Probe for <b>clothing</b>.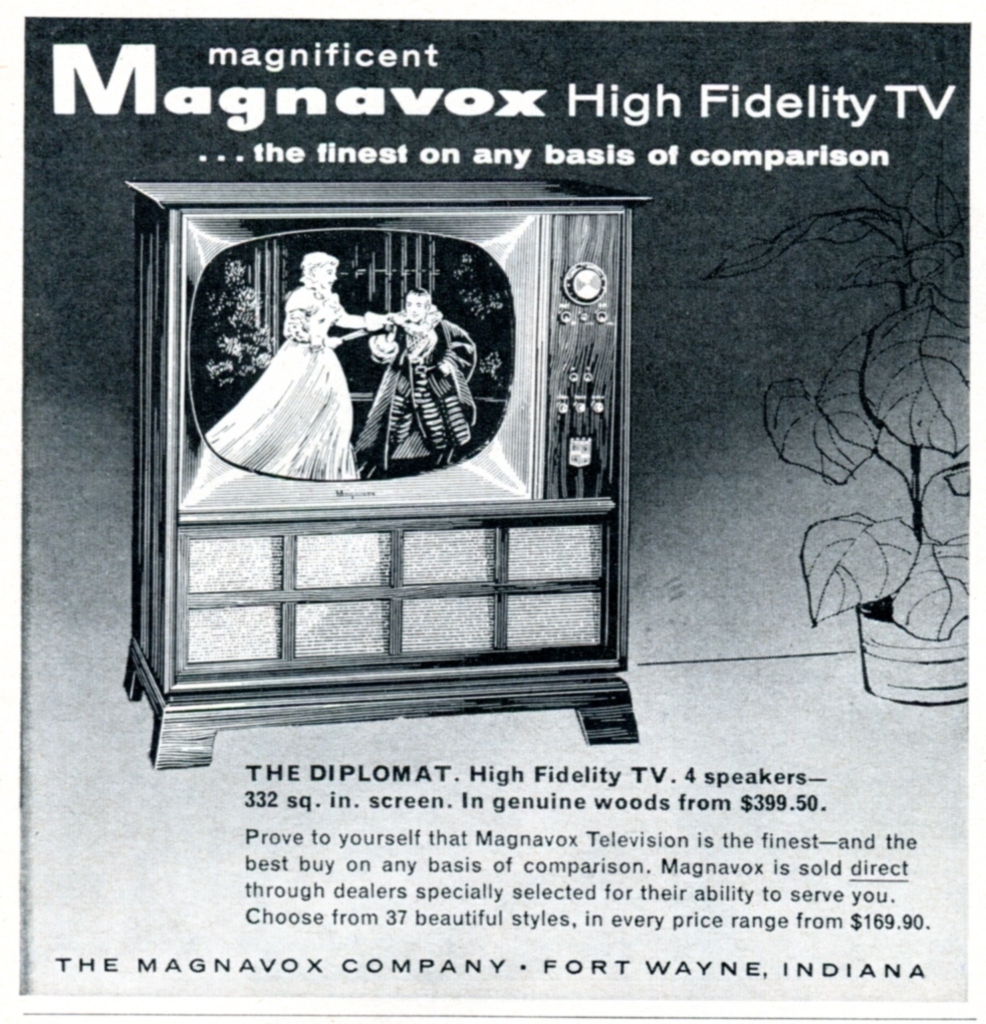
Probe result: select_region(352, 312, 482, 474).
